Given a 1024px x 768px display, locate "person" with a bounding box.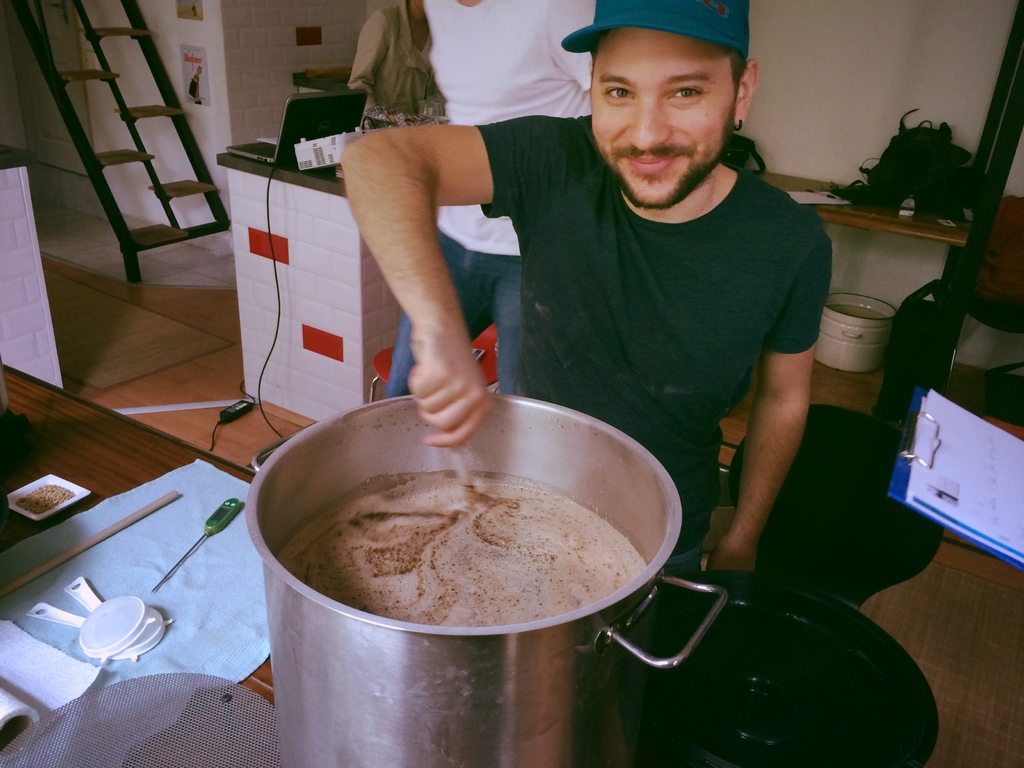
Located: [191,65,204,107].
